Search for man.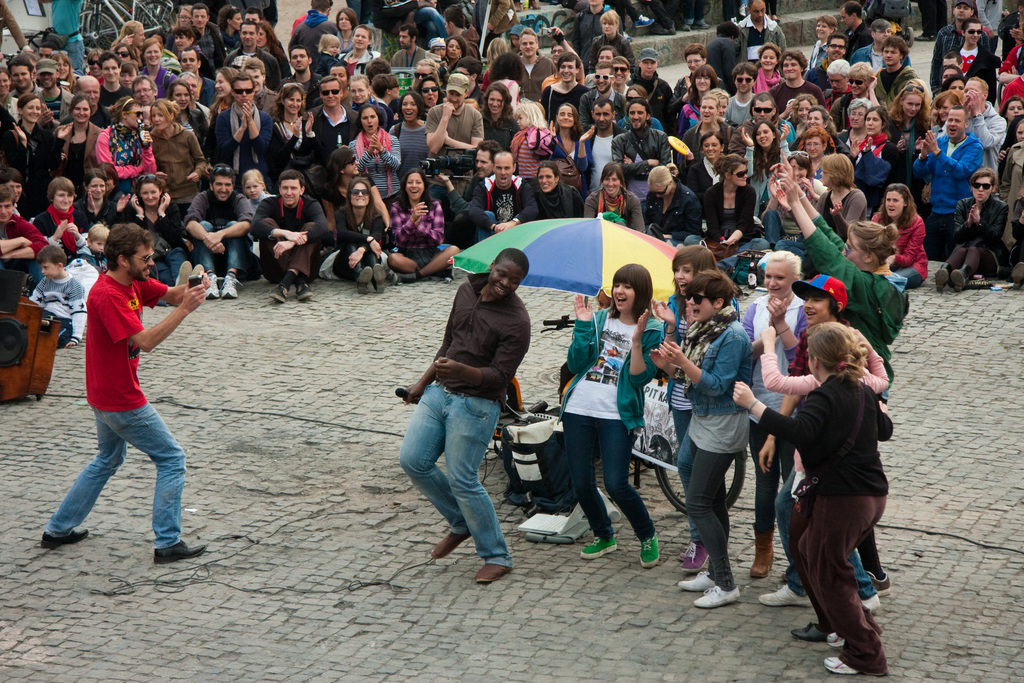
Found at BBox(181, 168, 250, 299).
